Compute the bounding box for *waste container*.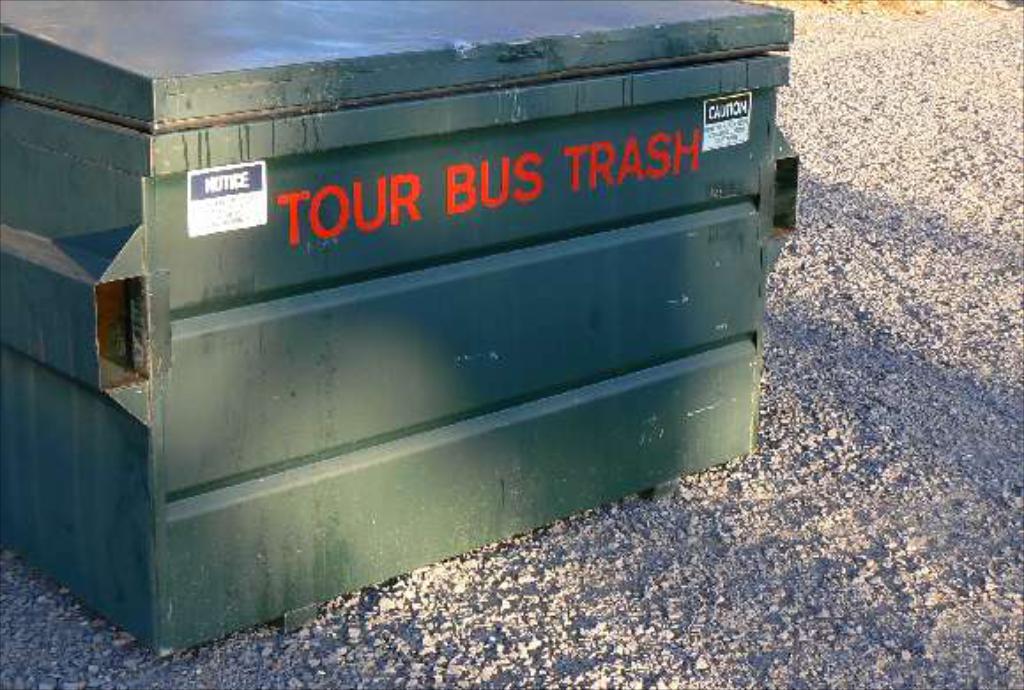
[left=0, top=0, right=796, bottom=653].
